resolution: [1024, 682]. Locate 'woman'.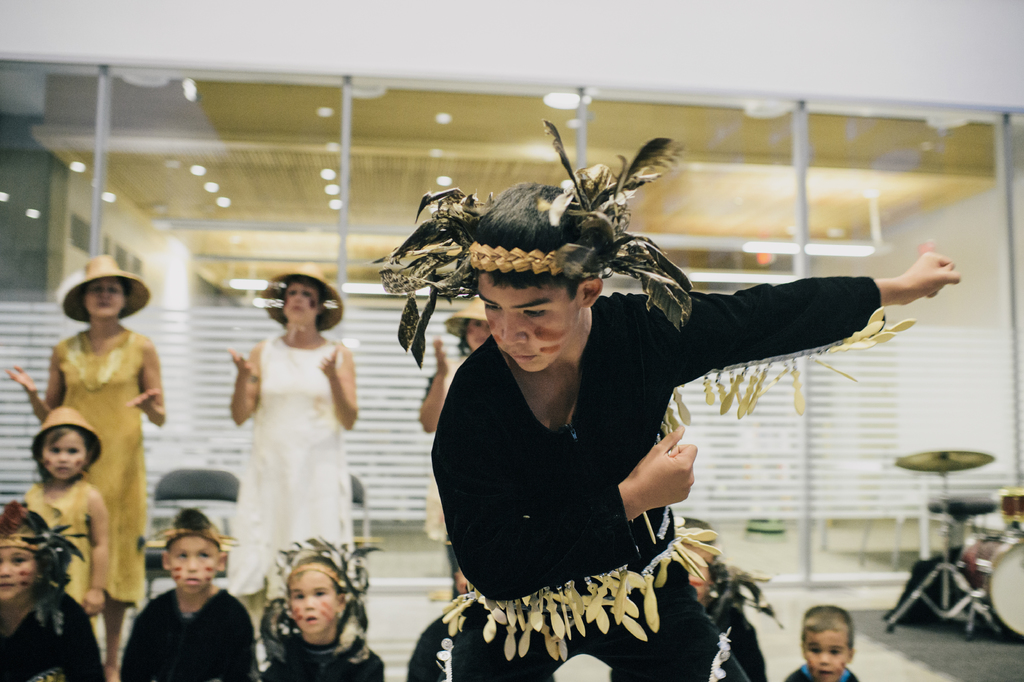
{"x1": 227, "y1": 262, "x2": 380, "y2": 631}.
